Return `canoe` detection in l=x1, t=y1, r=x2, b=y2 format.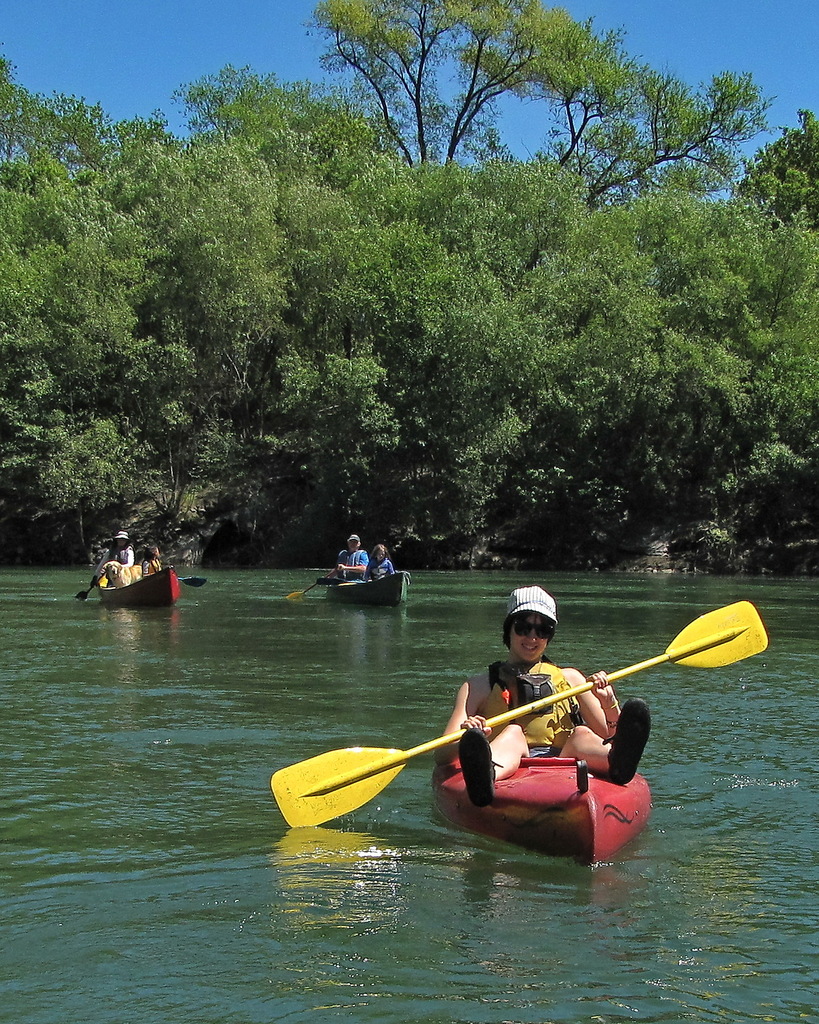
l=93, t=575, r=184, b=607.
